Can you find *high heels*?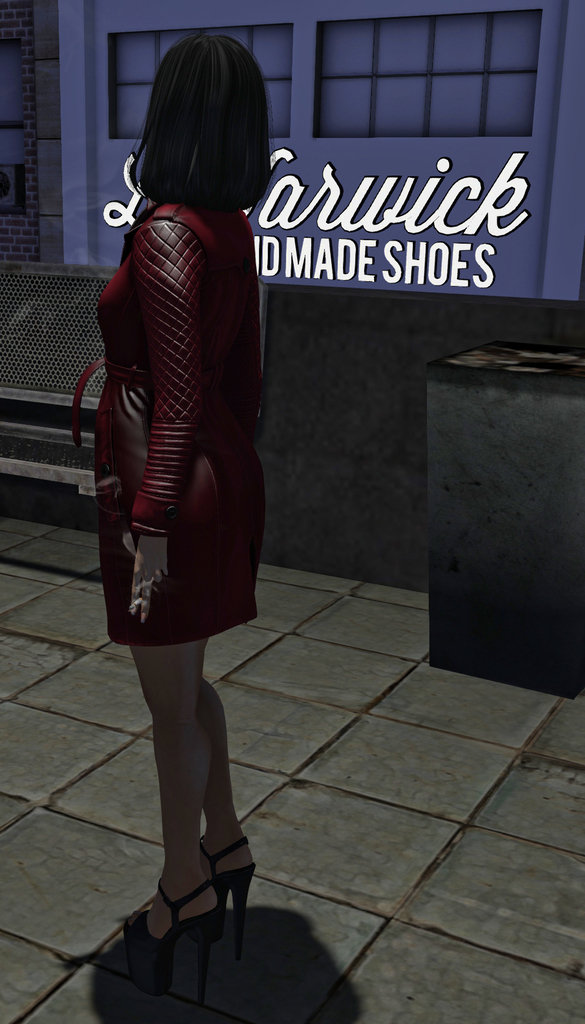
Yes, bounding box: (96,838,246,994).
